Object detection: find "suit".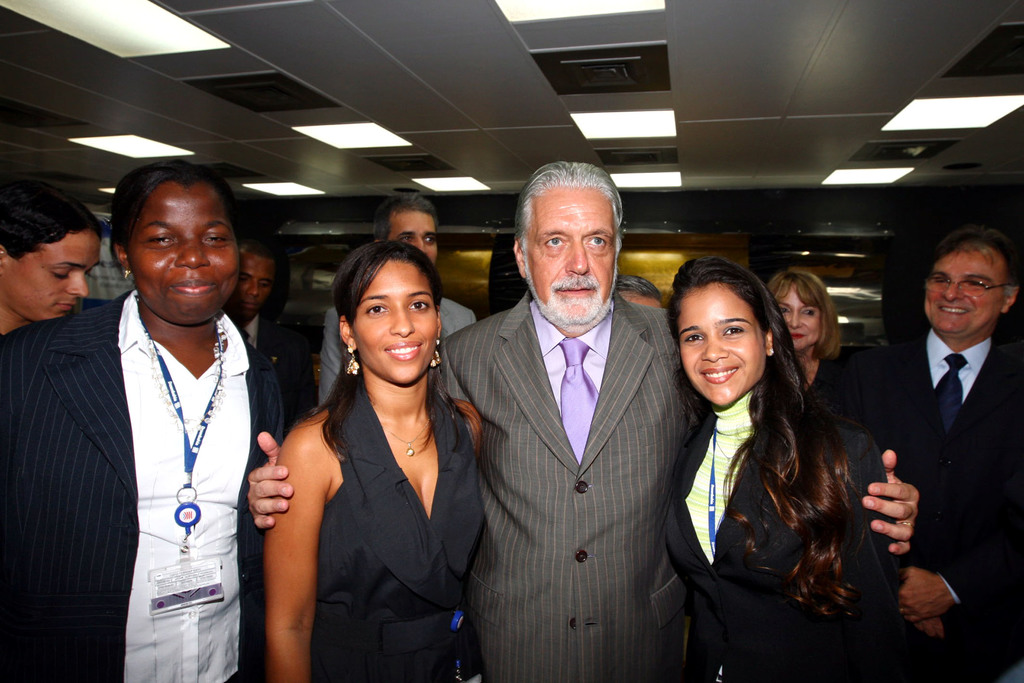
bbox(842, 323, 1023, 682).
